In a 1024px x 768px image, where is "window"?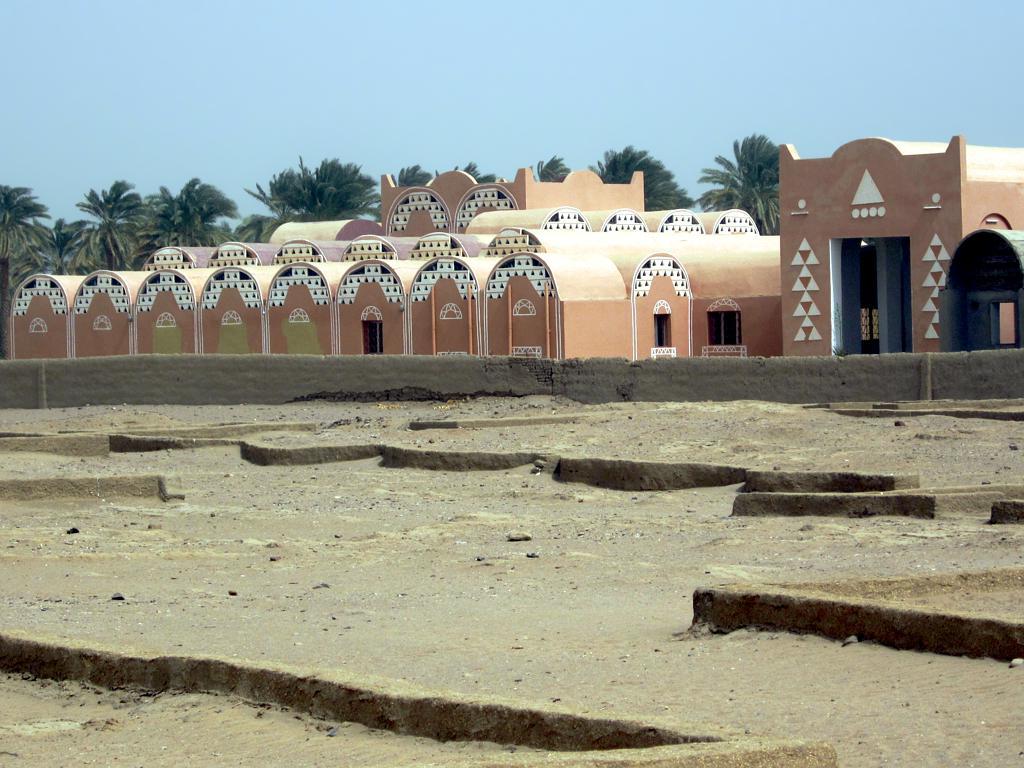
{"left": 998, "top": 301, "right": 1015, "bottom": 343}.
